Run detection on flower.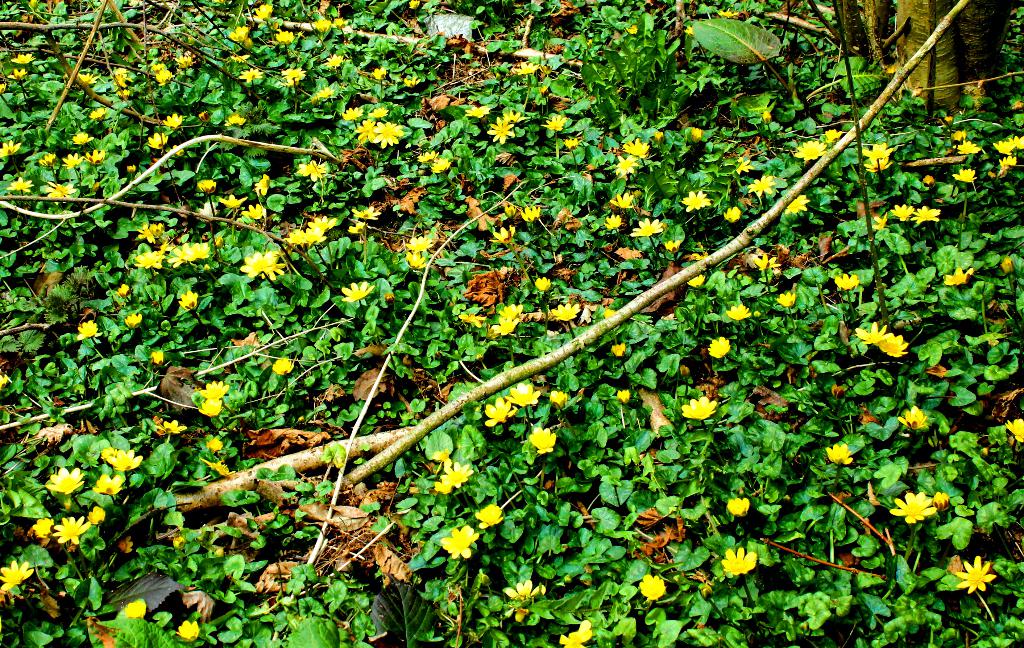
Result: [left=49, top=178, right=75, bottom=199].
